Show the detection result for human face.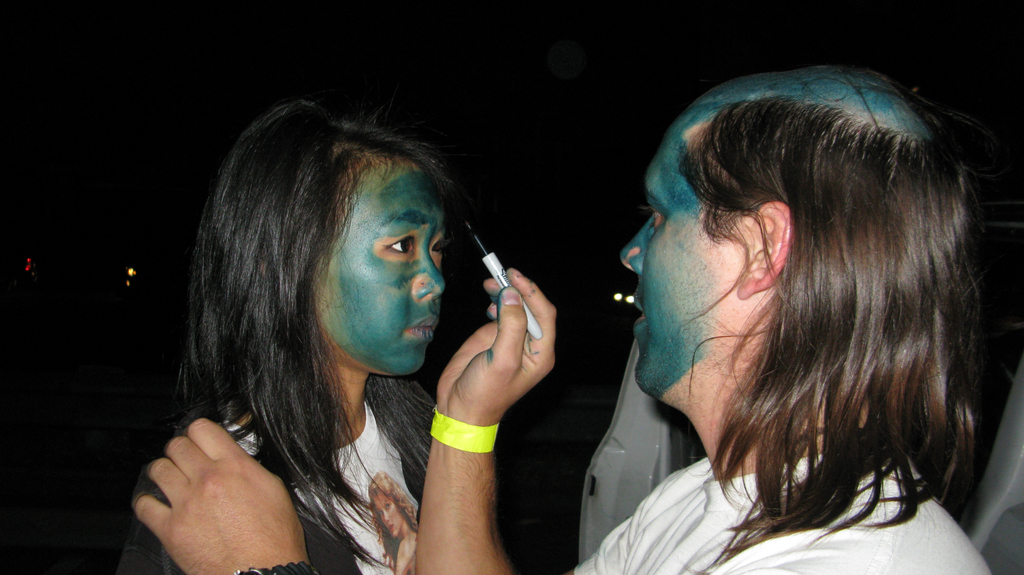
321/148/451/386.
